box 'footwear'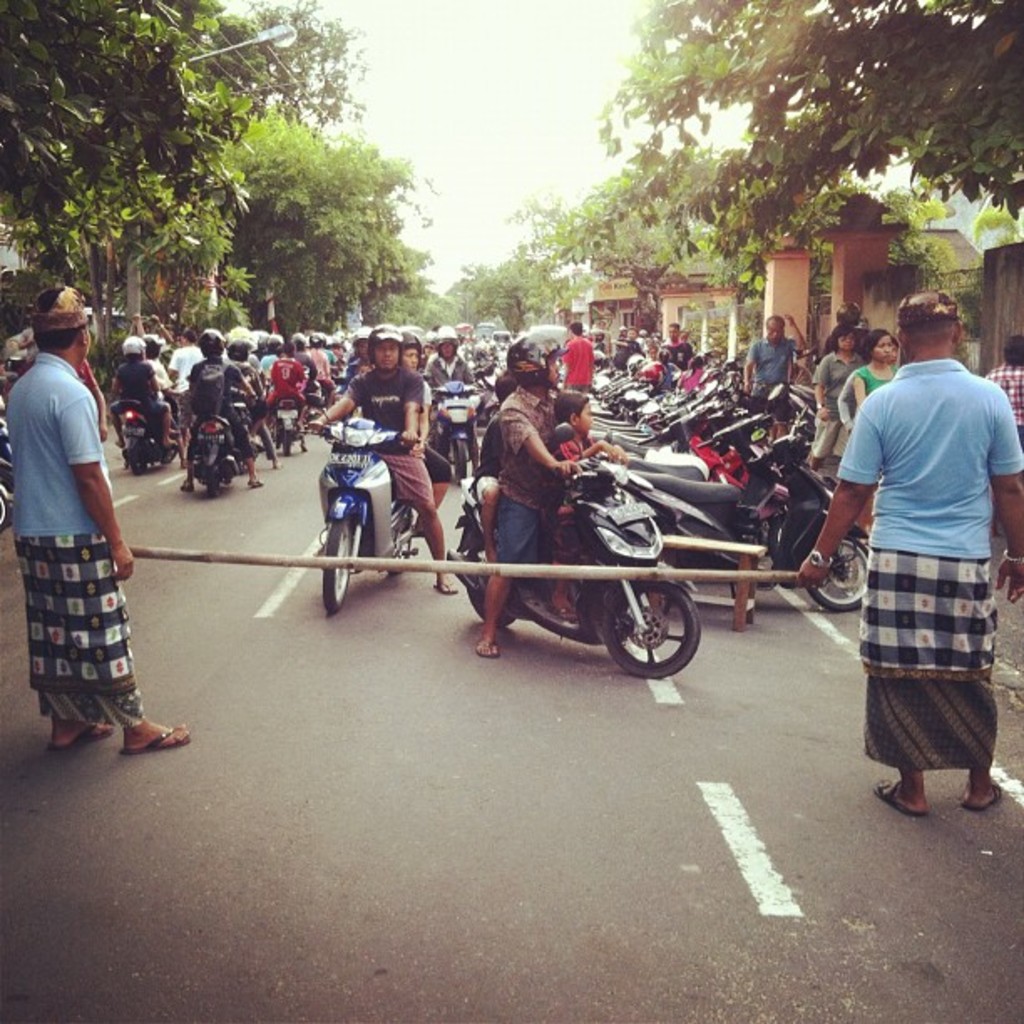
117 721 189 751
